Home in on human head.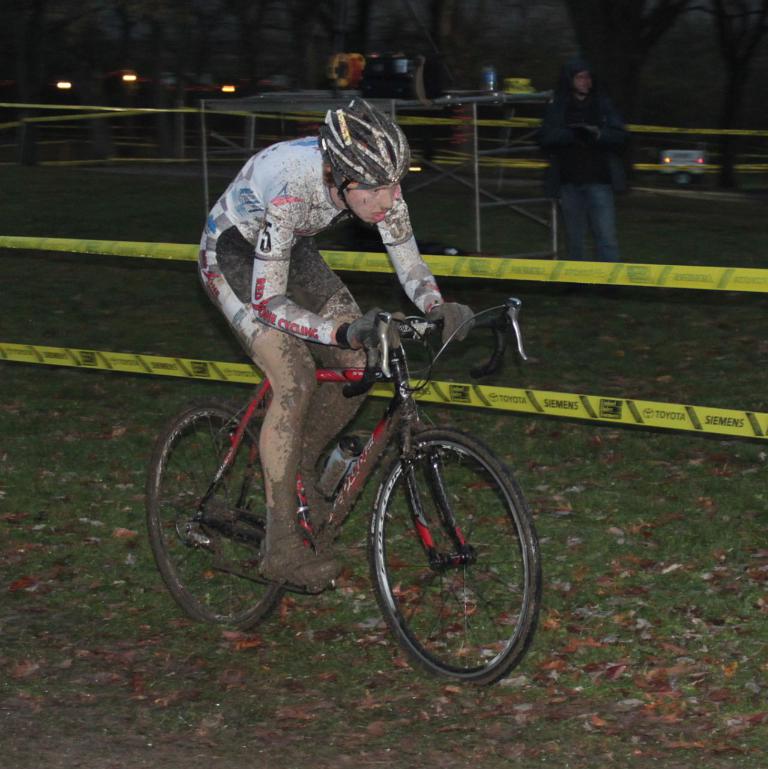
Homed in at {"x1": 568, "y1": 61, "x2": 597, "y2": 94}.
